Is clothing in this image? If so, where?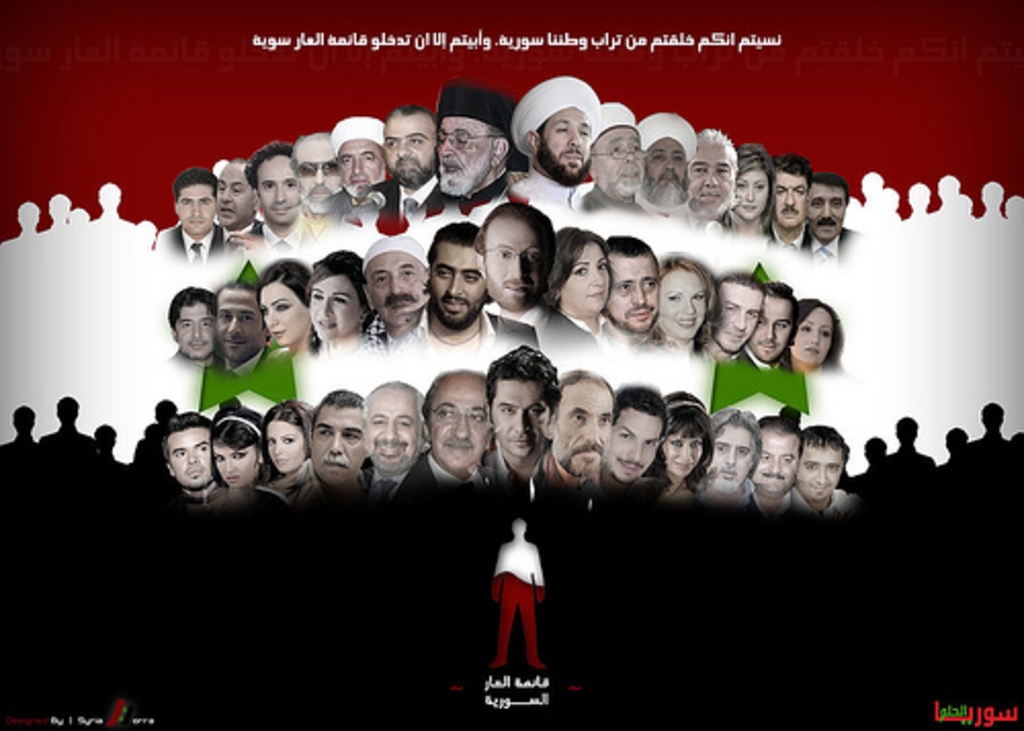
Yes, at rect(801, 489, 852, 516).
